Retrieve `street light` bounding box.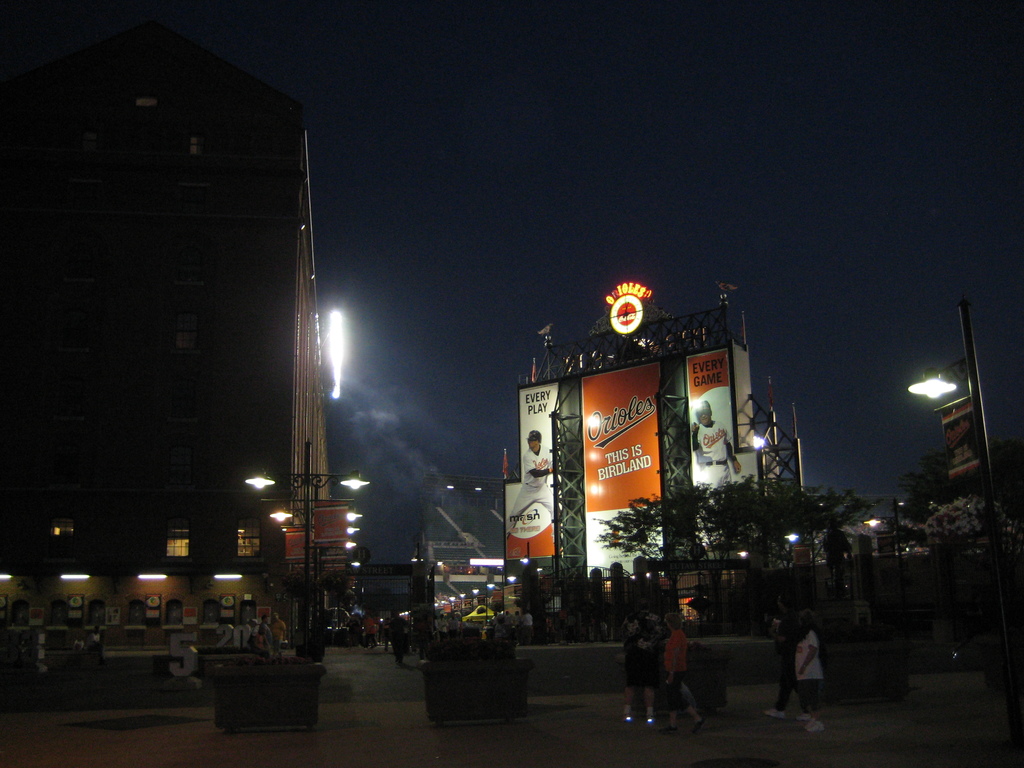
Bounding box: {"x1": 856, "y1": 492, "x2": 914, "y2": 637}.
